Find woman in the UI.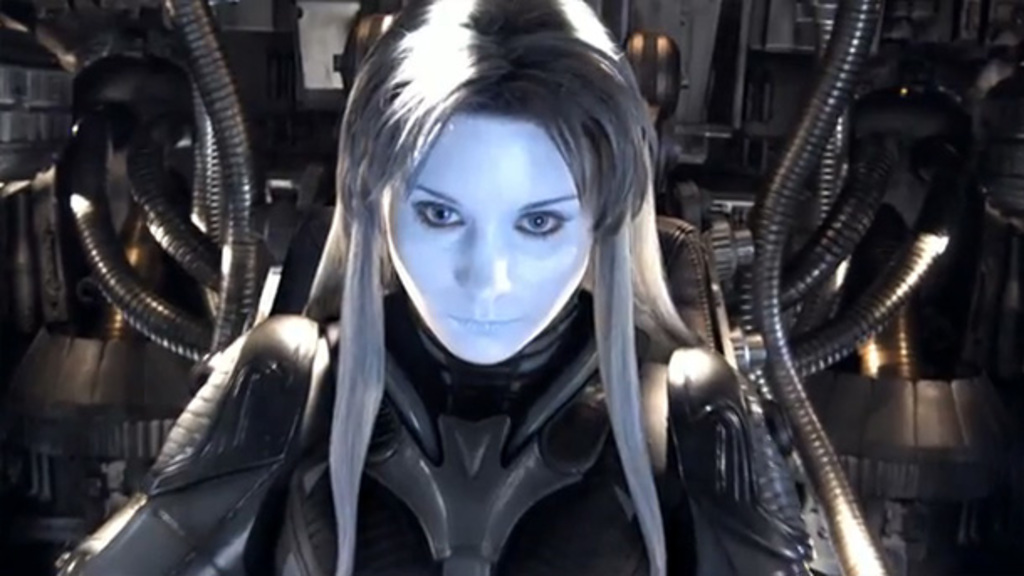
UI element at [306,0,922,546].
